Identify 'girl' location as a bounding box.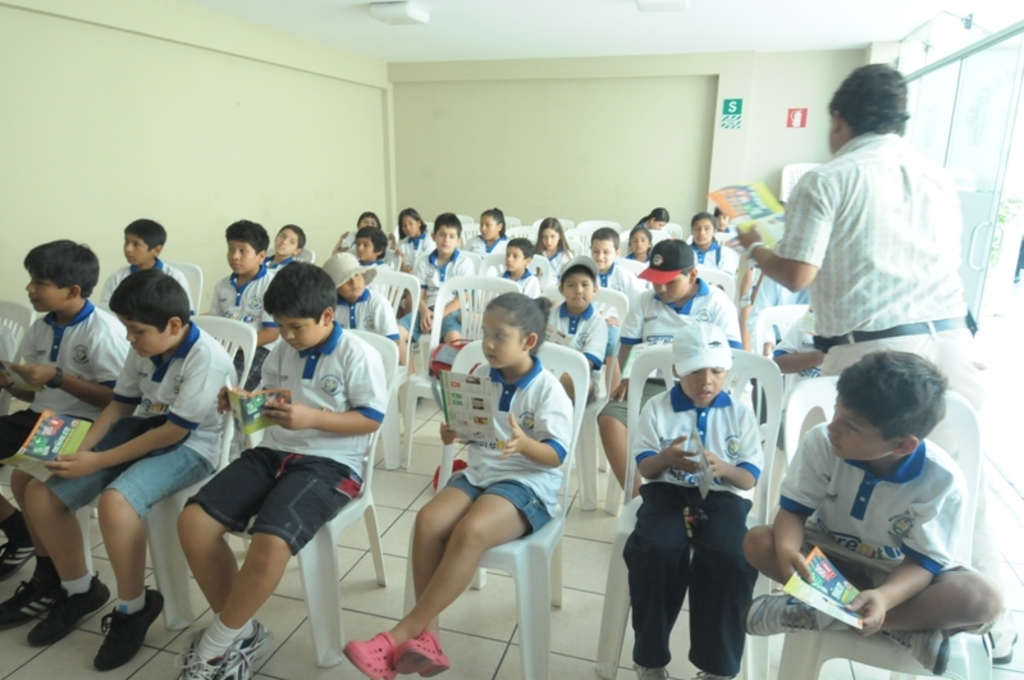
crop(694, 210, 739, 277).
